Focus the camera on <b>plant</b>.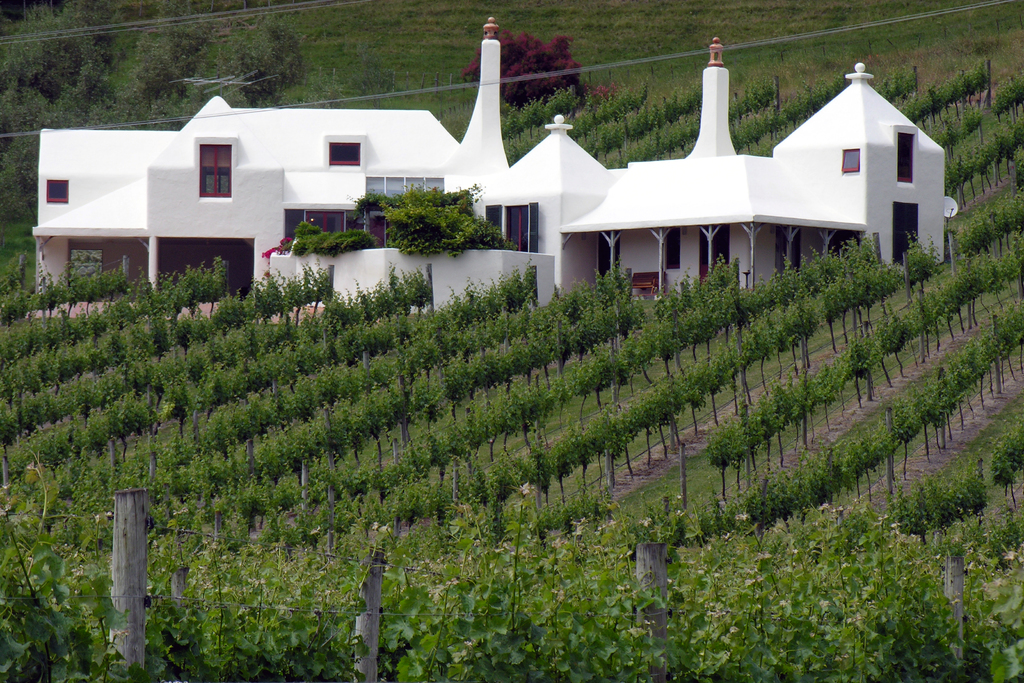
Focus region: (x1=257, y1=221, x2=385, y2=262).
